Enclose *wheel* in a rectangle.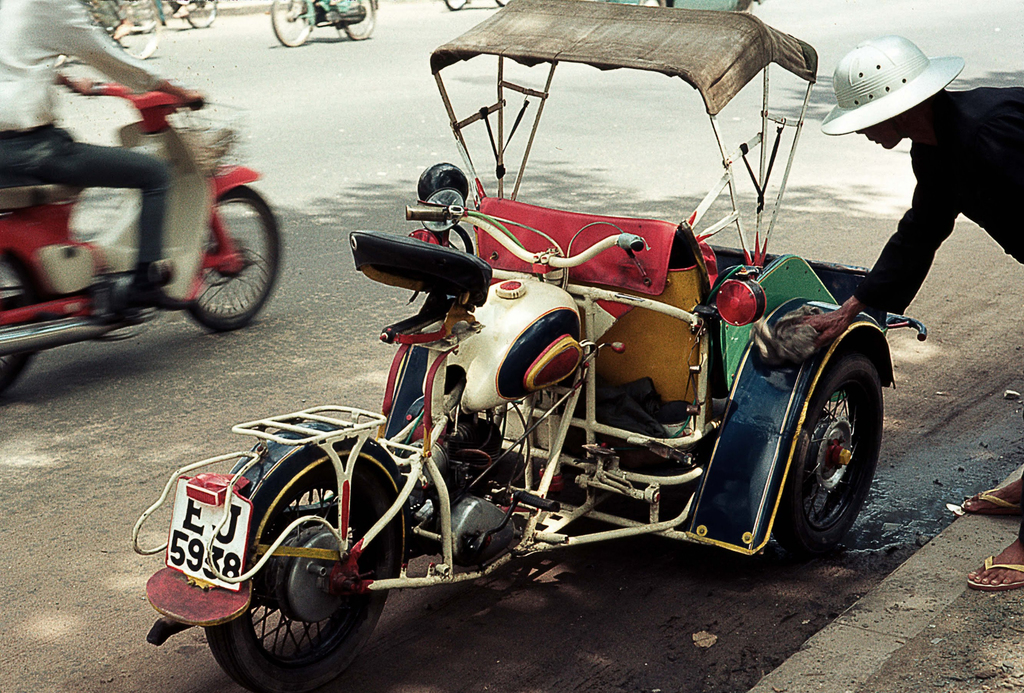
<bbox>774, 330, 891, 557</bbox>.
